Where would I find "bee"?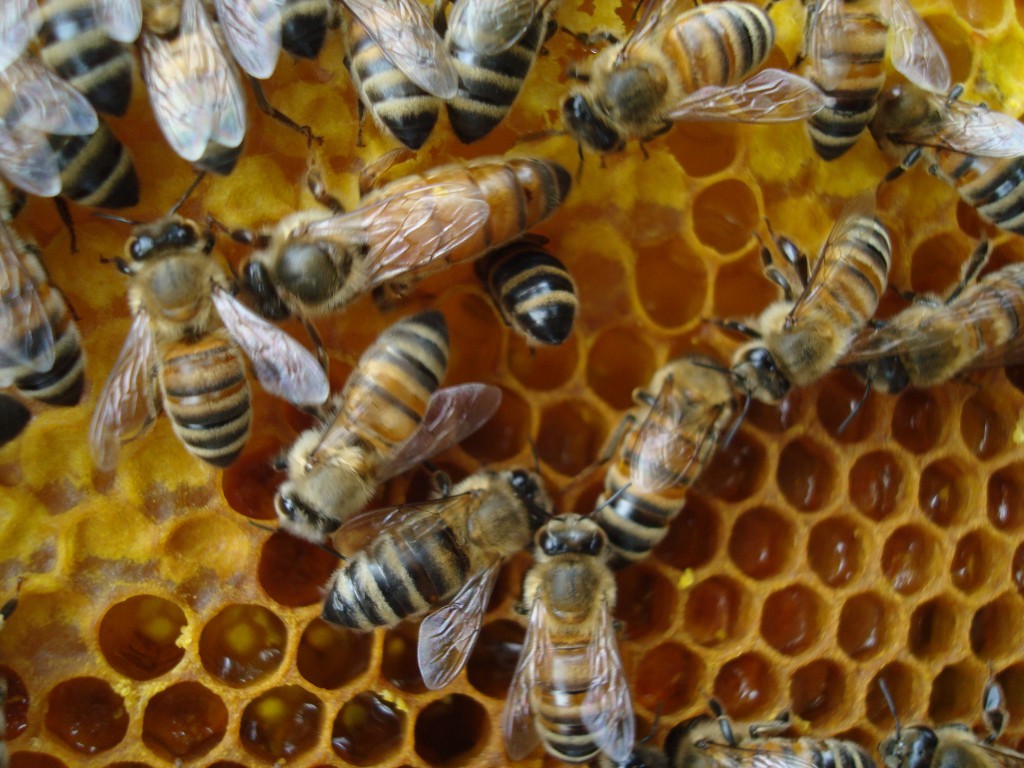
At 841, 229, 1023, 445.
